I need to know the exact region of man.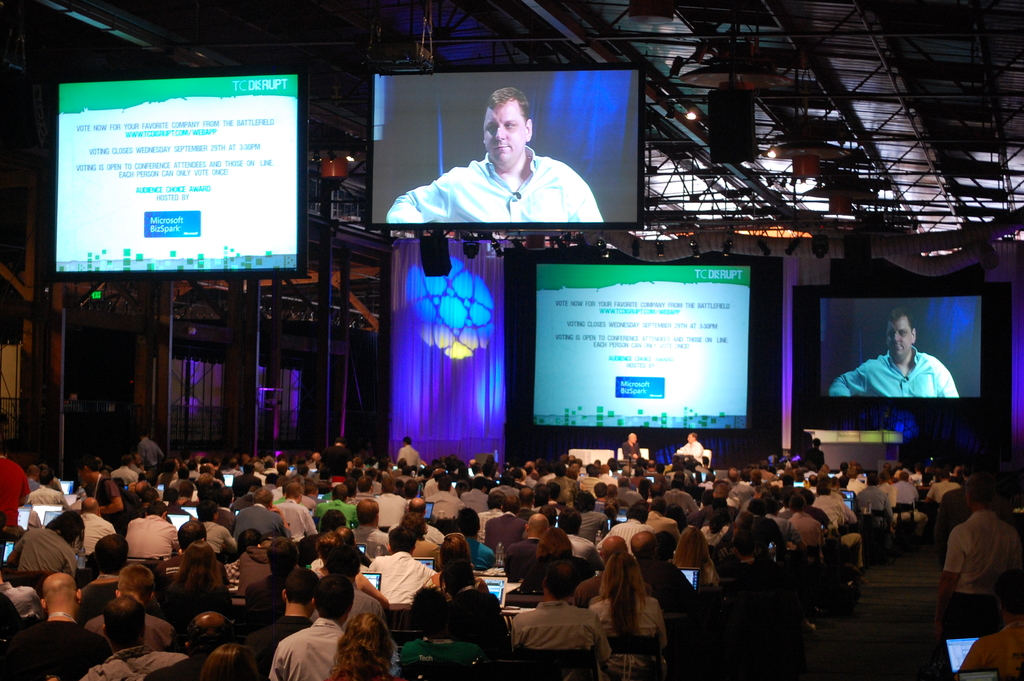
Region: BBox(26, 471, 73, 507).
